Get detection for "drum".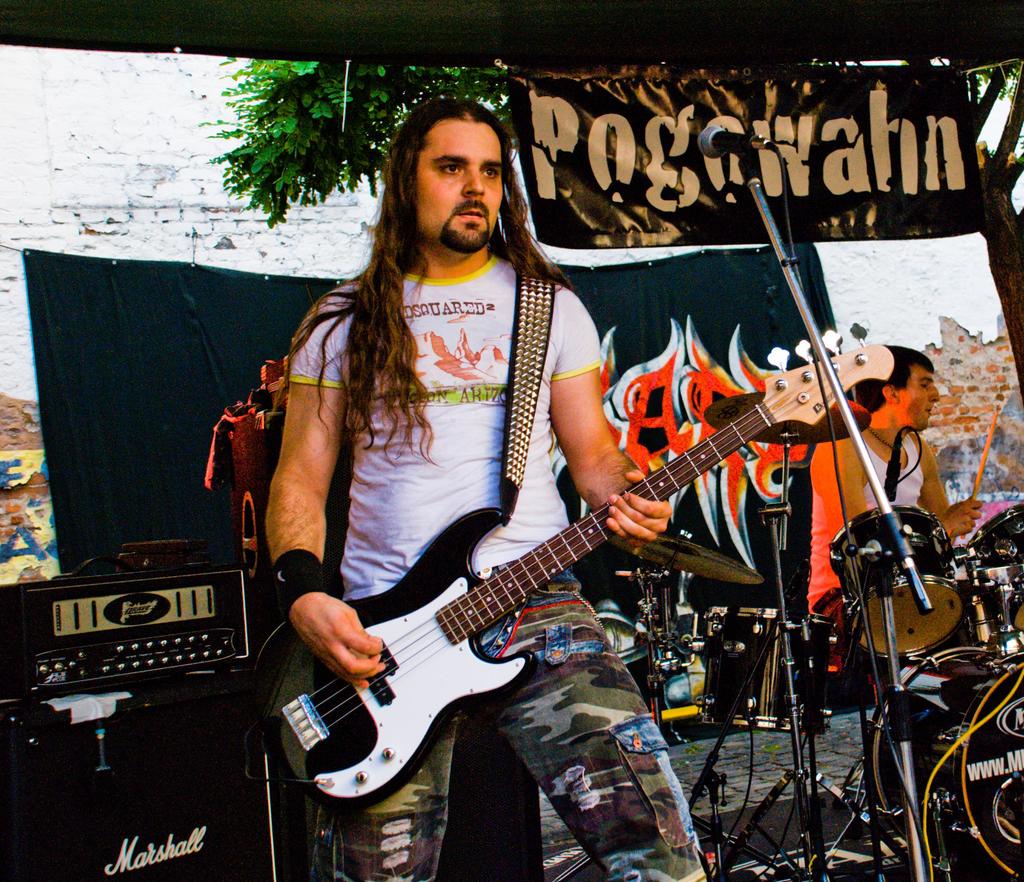
Detection: rect(957, 505, 1023, 637).
